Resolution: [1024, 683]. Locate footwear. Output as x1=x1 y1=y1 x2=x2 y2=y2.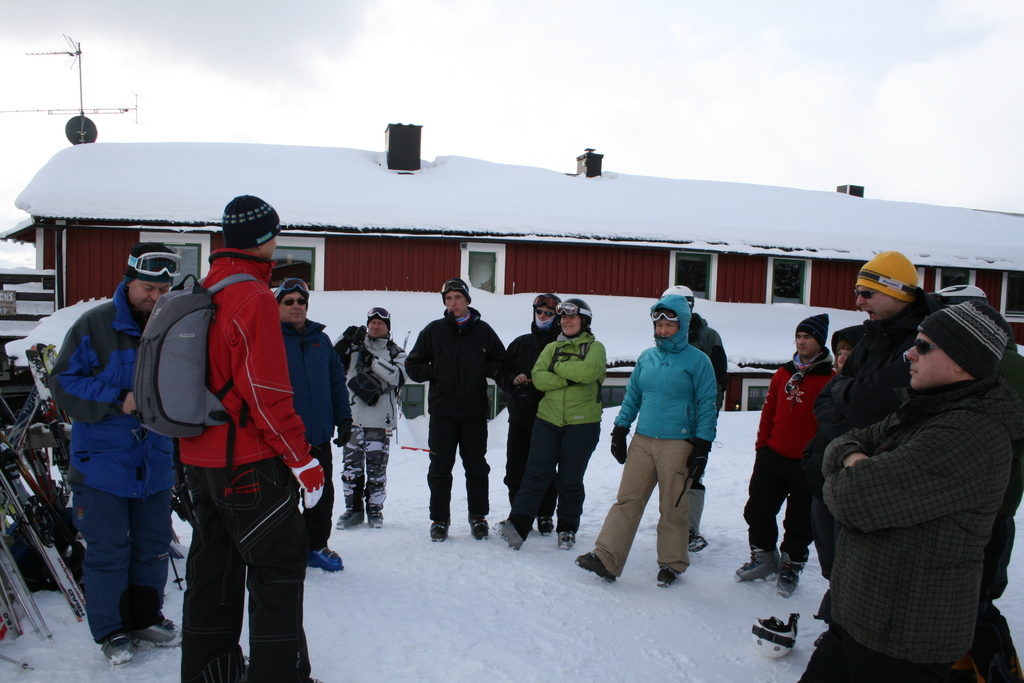
x1=488 y1=518 x2=531 y2=551.
